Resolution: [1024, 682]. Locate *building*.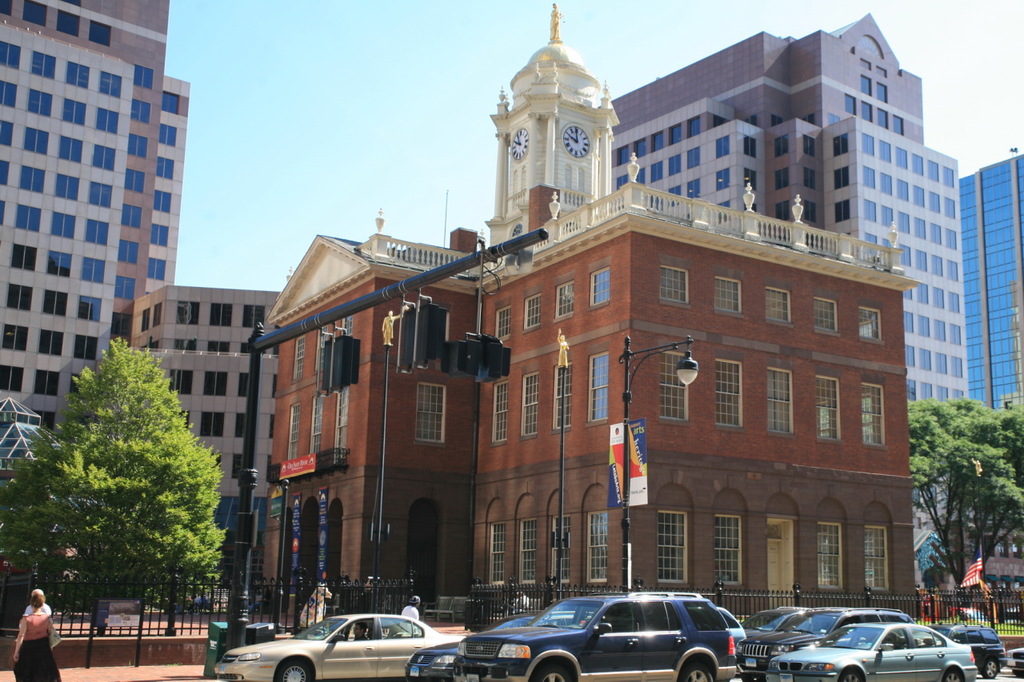
locate(0, 0, 194, 501).
